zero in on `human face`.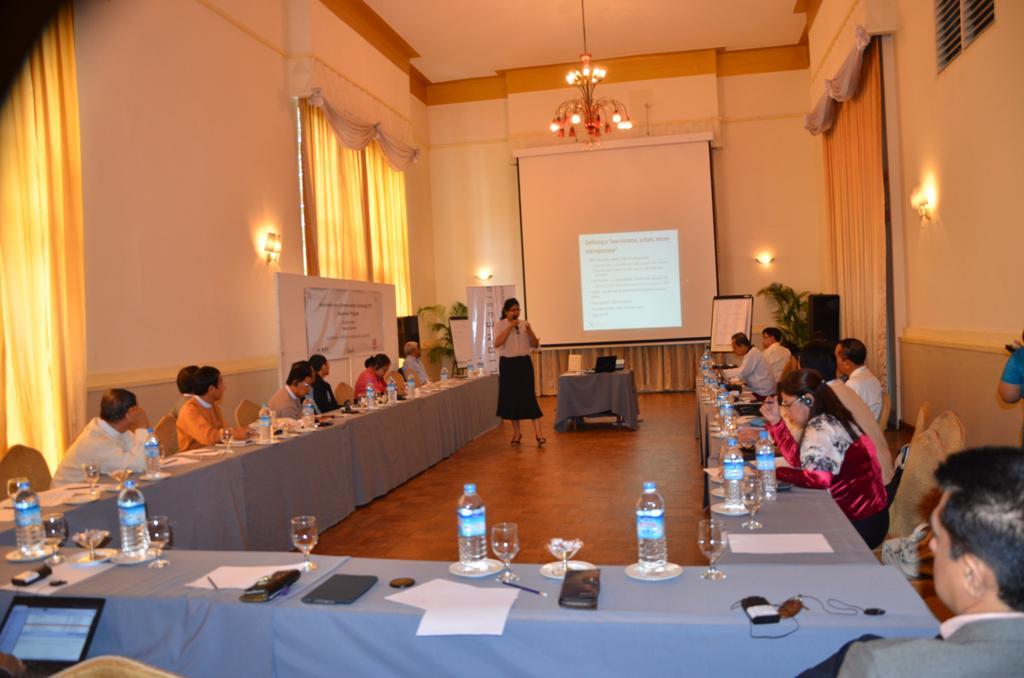
Zeroed in: [781,393,806,425].
